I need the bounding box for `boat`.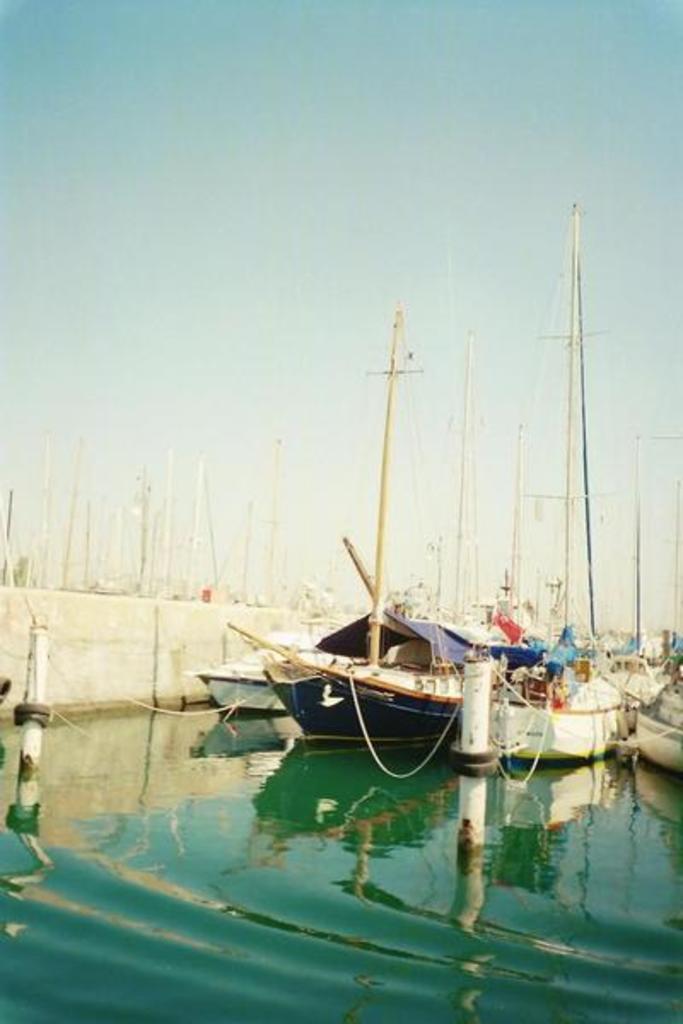
Here it is: 227:302:524:756.
